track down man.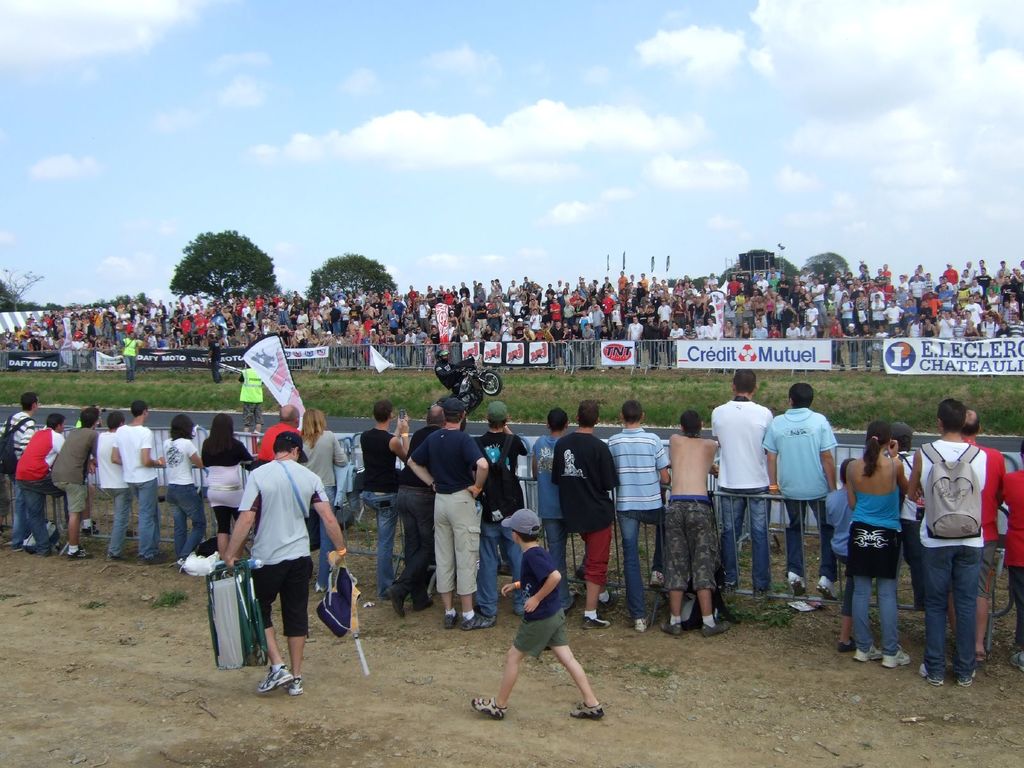
Tracked to 95:411:124:557.
